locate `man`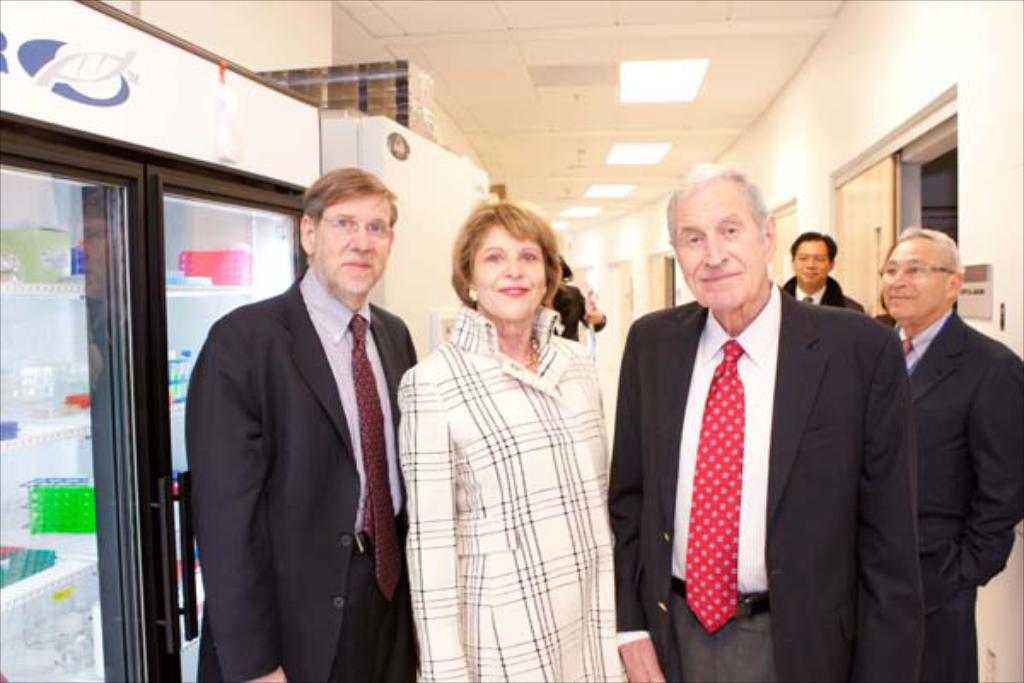
(x1=771, y1=229, x2=862, y2=307)
